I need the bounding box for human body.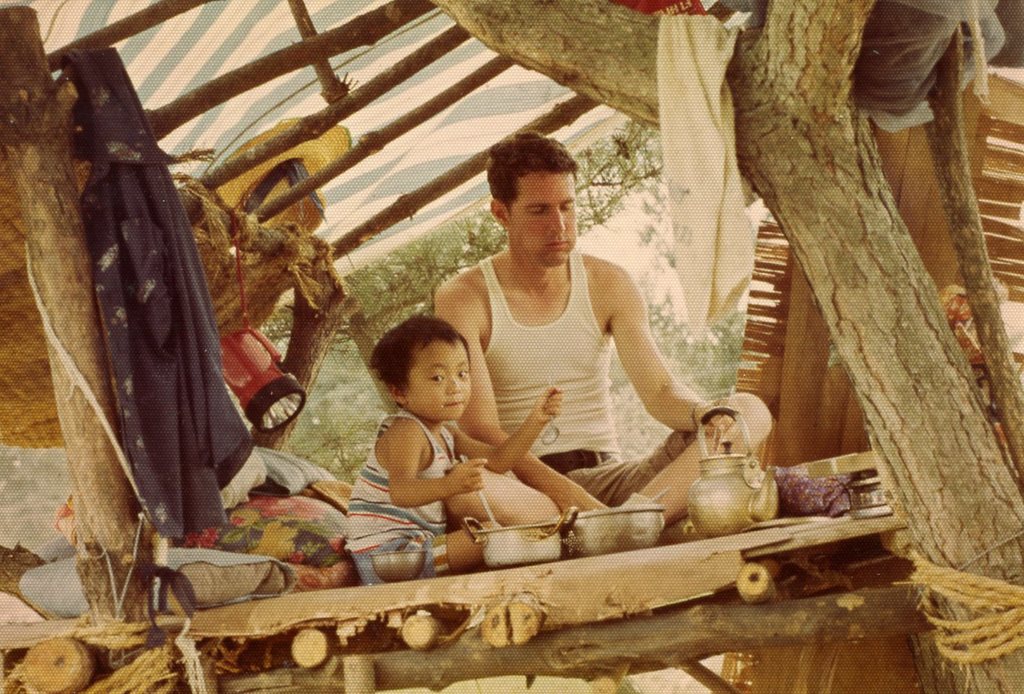
Here it is: BBox(424, 174, 725, 524).
